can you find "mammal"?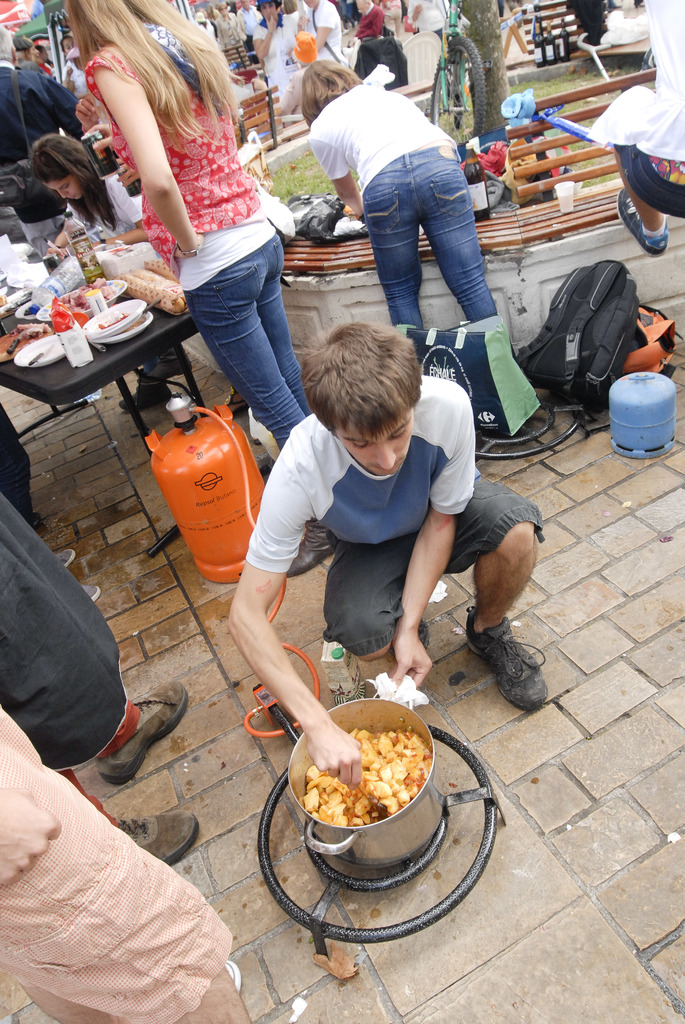
Yes, bounding box: bbox=[225, 318, 550, 717].
